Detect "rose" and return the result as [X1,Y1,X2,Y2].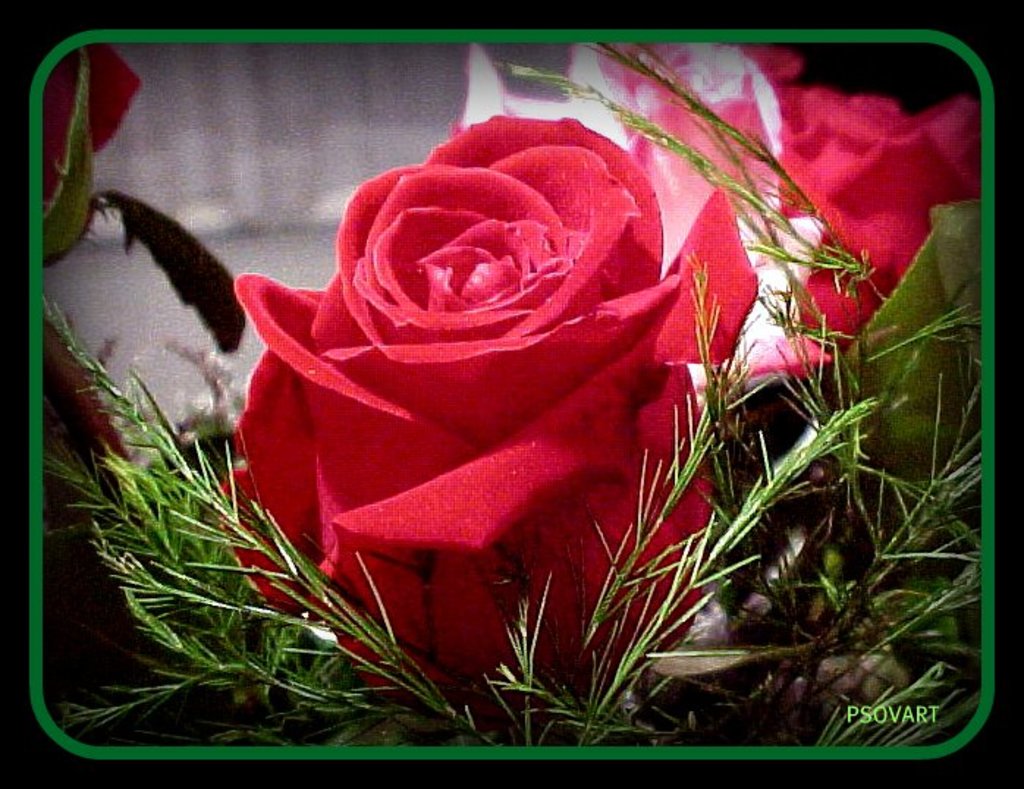
[35,38,141,260].
